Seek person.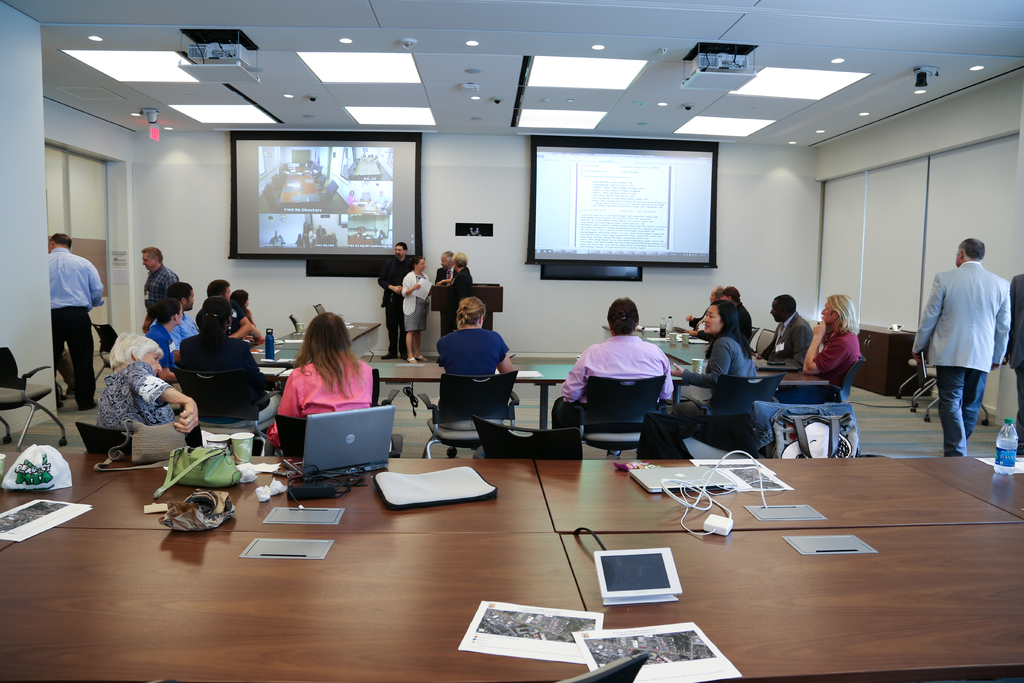
box=[380, 242, 411, 358].
